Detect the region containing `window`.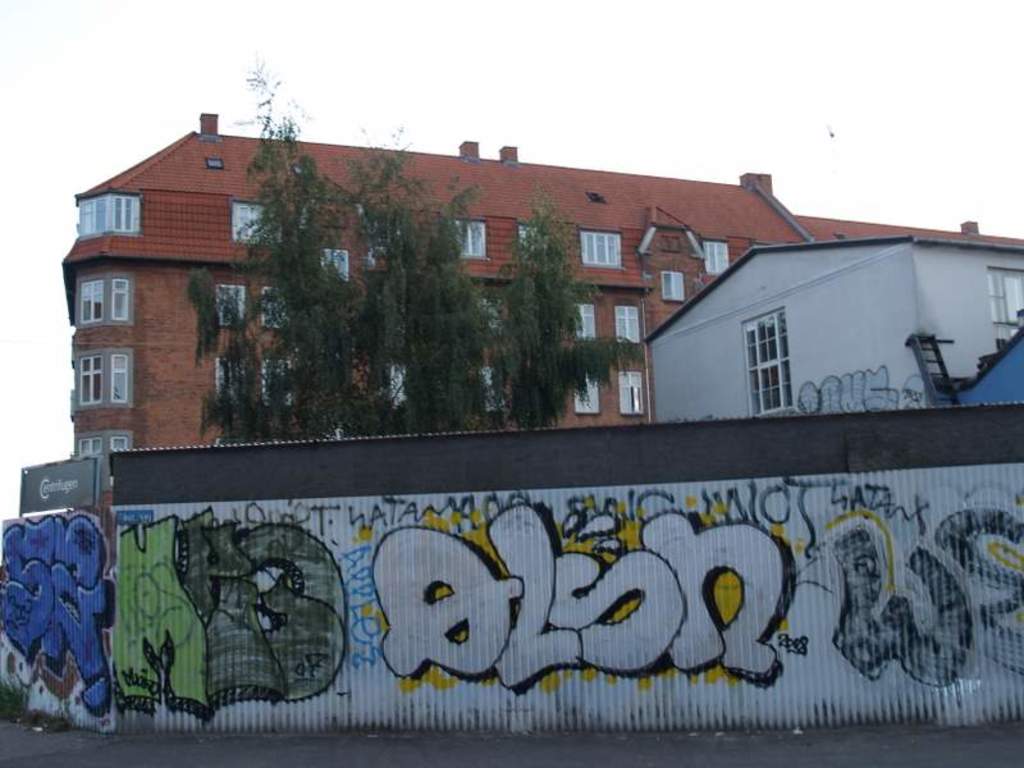
<box>609,365,650,417</box>.
